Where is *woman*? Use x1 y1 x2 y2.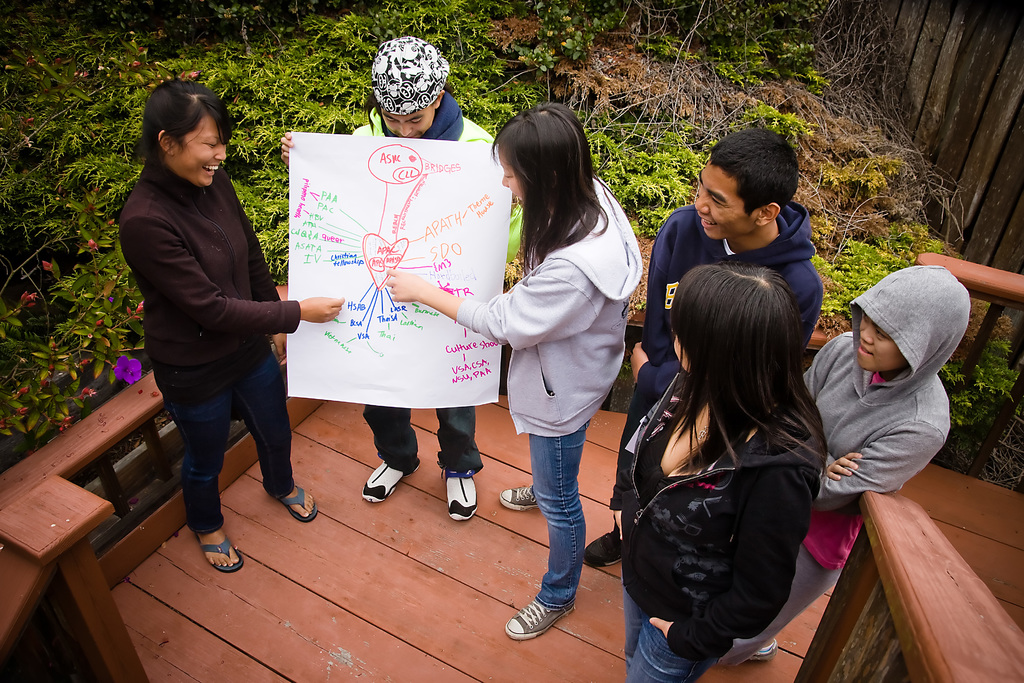
387 100 645 638.
